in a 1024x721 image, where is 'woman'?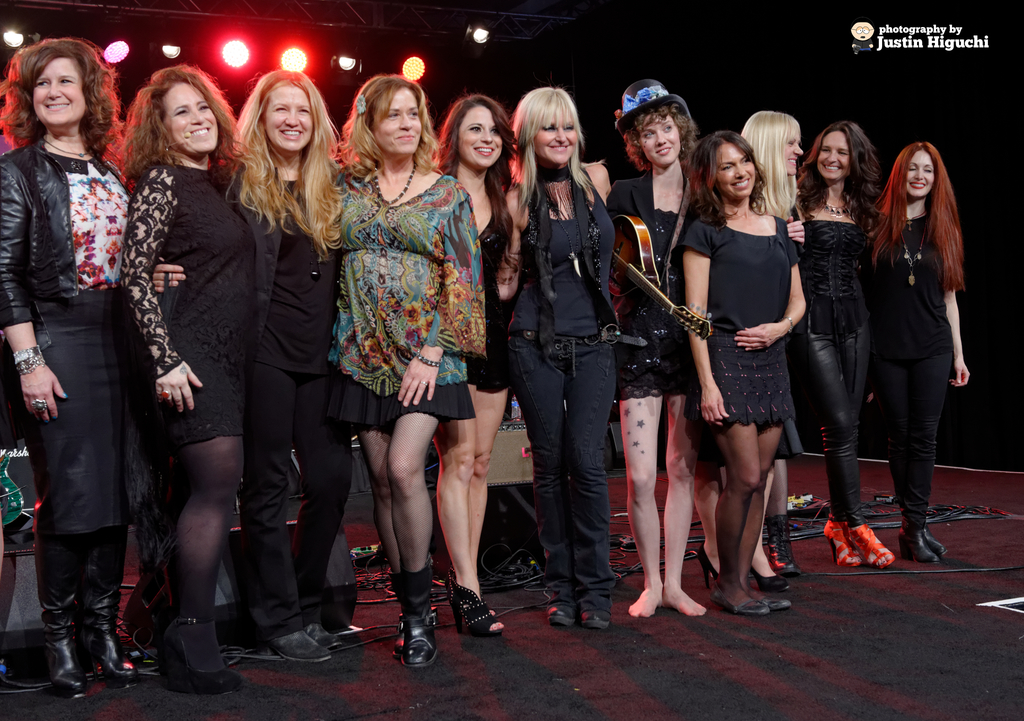
bbox(230, 69, 371, 665).
